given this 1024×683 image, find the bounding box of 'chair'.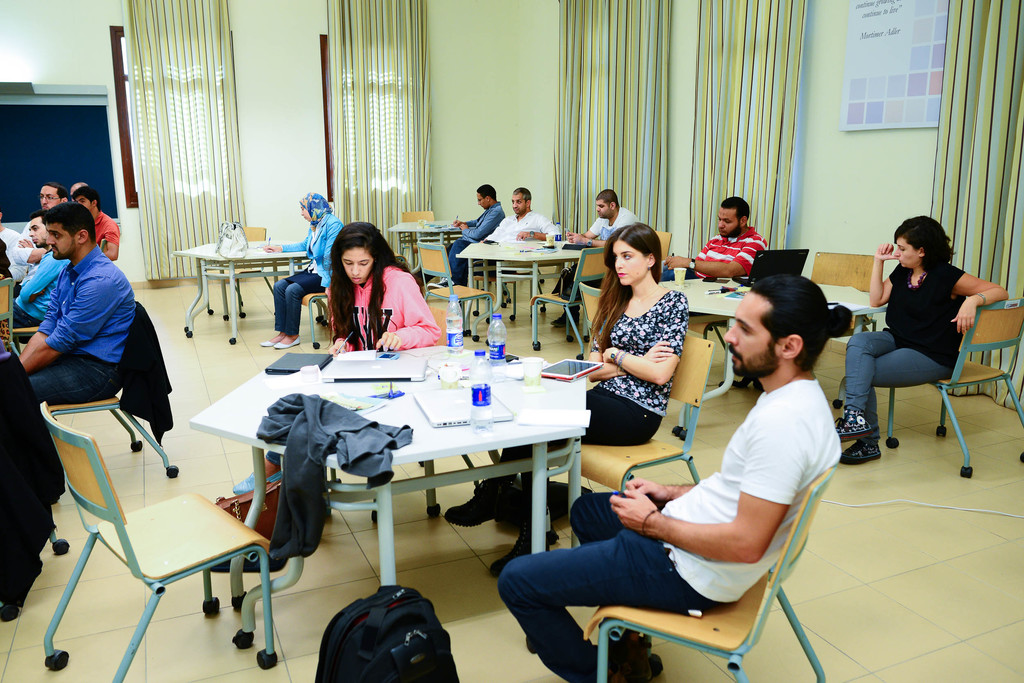
pyautogui.locateOnScreen(573, 333, 720, 499).
